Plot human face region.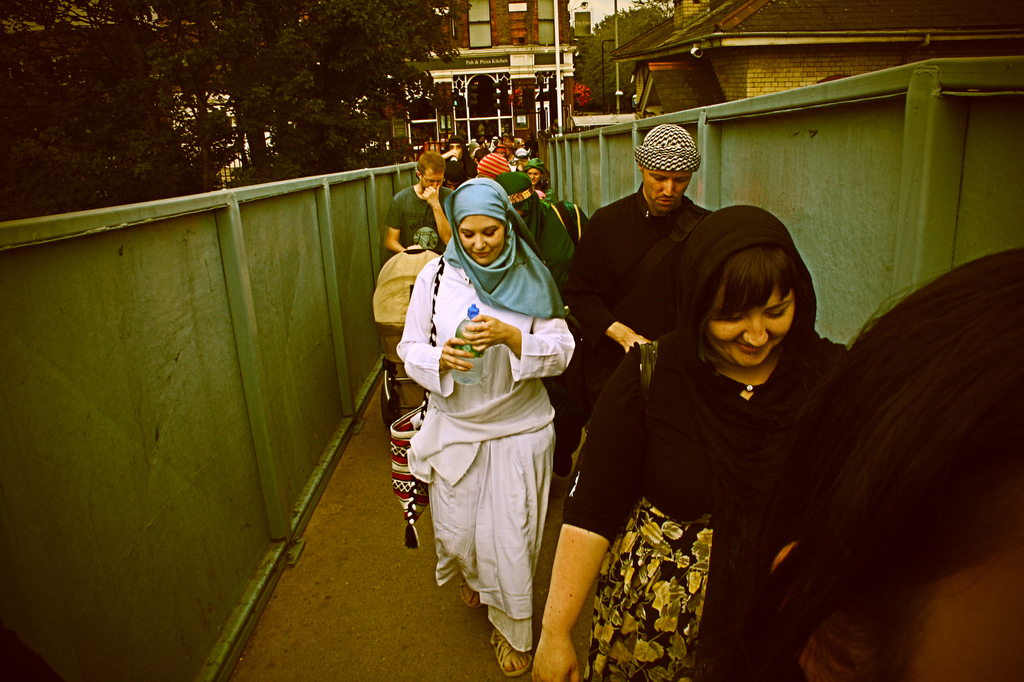
Plotted at 645/170/694/215.
